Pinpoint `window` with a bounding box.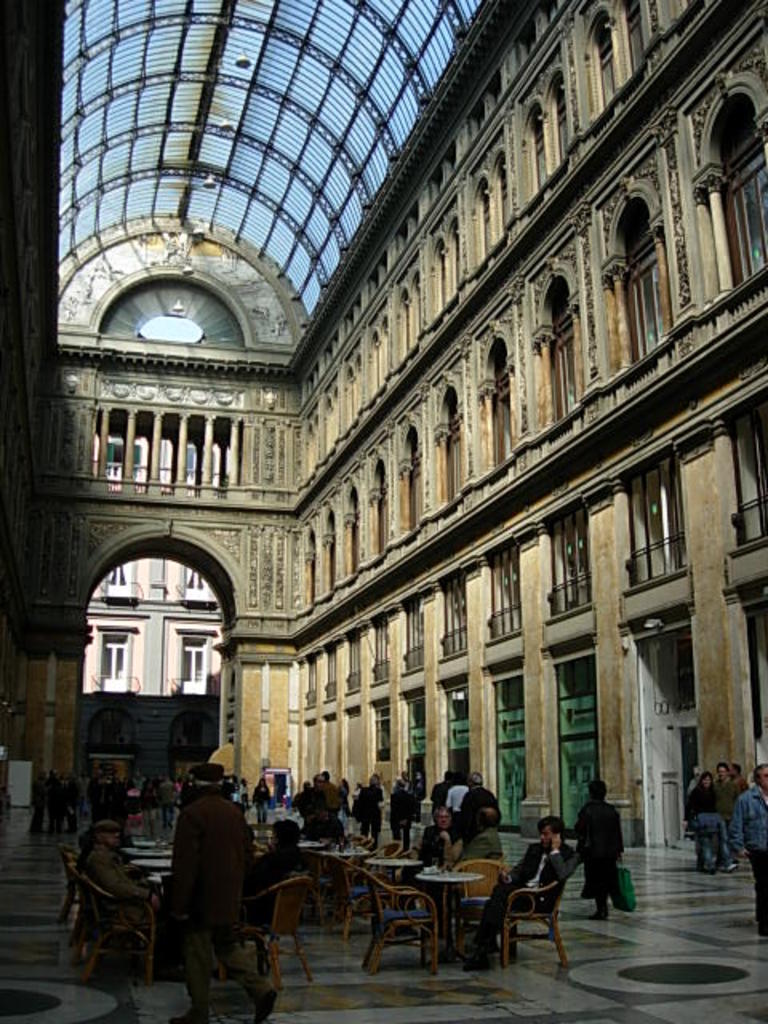
region(176, 558, 216, 602).
